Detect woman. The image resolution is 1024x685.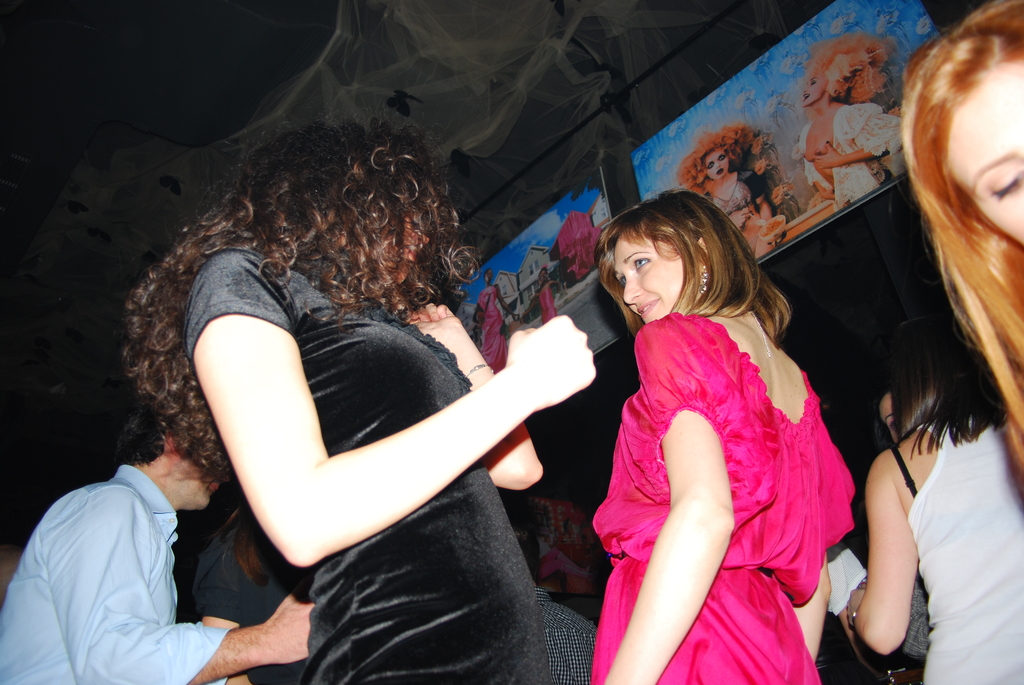
l=844, t=335, r=1023, b=684.
